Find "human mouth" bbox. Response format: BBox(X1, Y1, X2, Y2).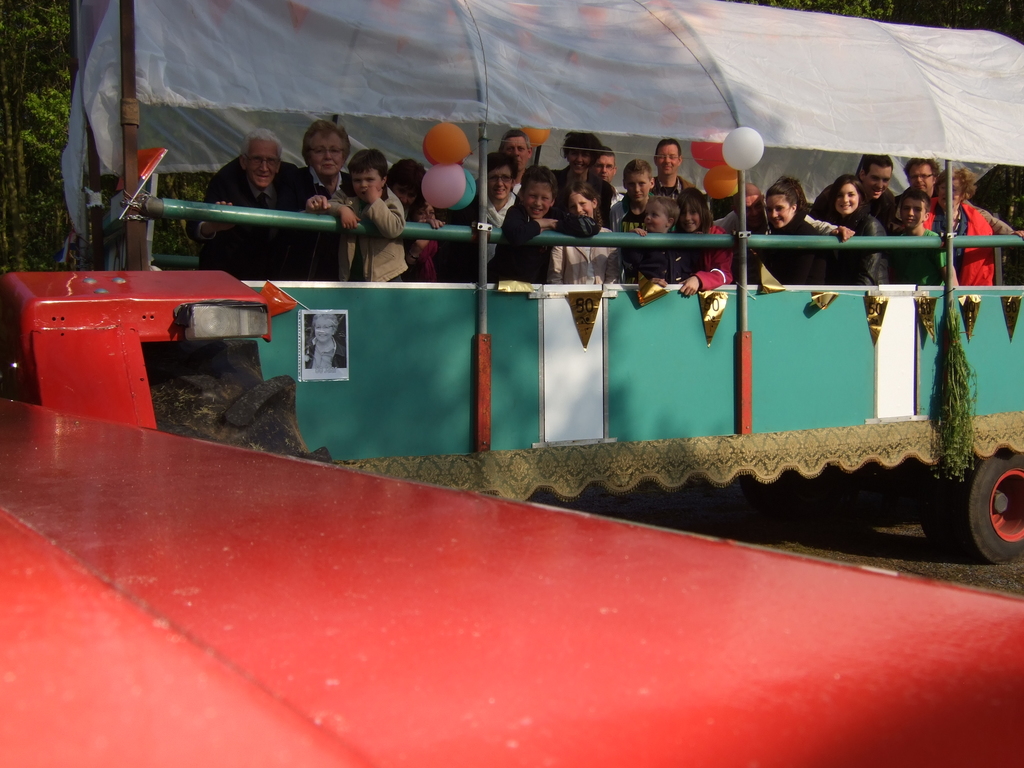
BBox(838, 201, 854, 213).
